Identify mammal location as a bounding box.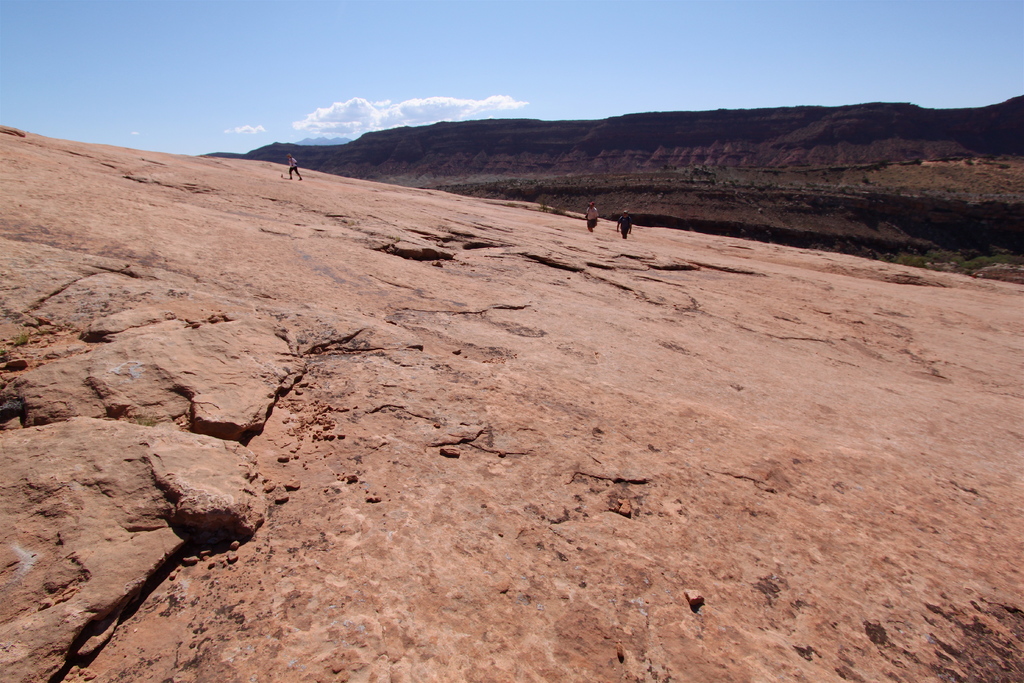
l=289, t=152, r=300, b=180.
